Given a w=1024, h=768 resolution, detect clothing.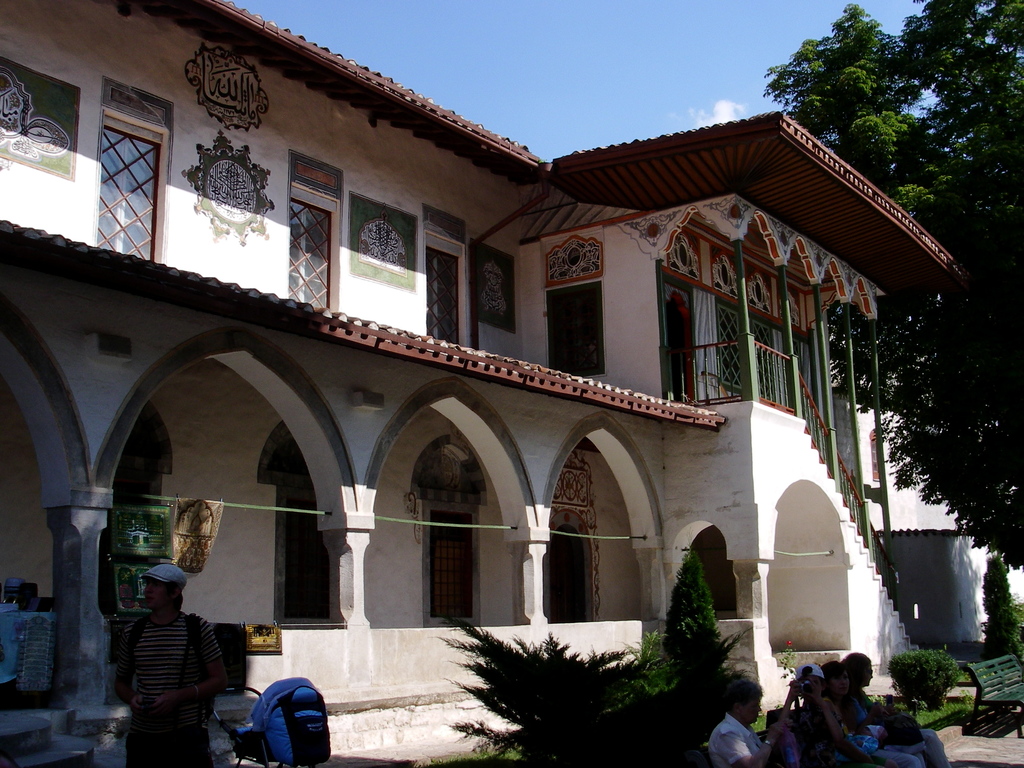
821:700:932:767.
